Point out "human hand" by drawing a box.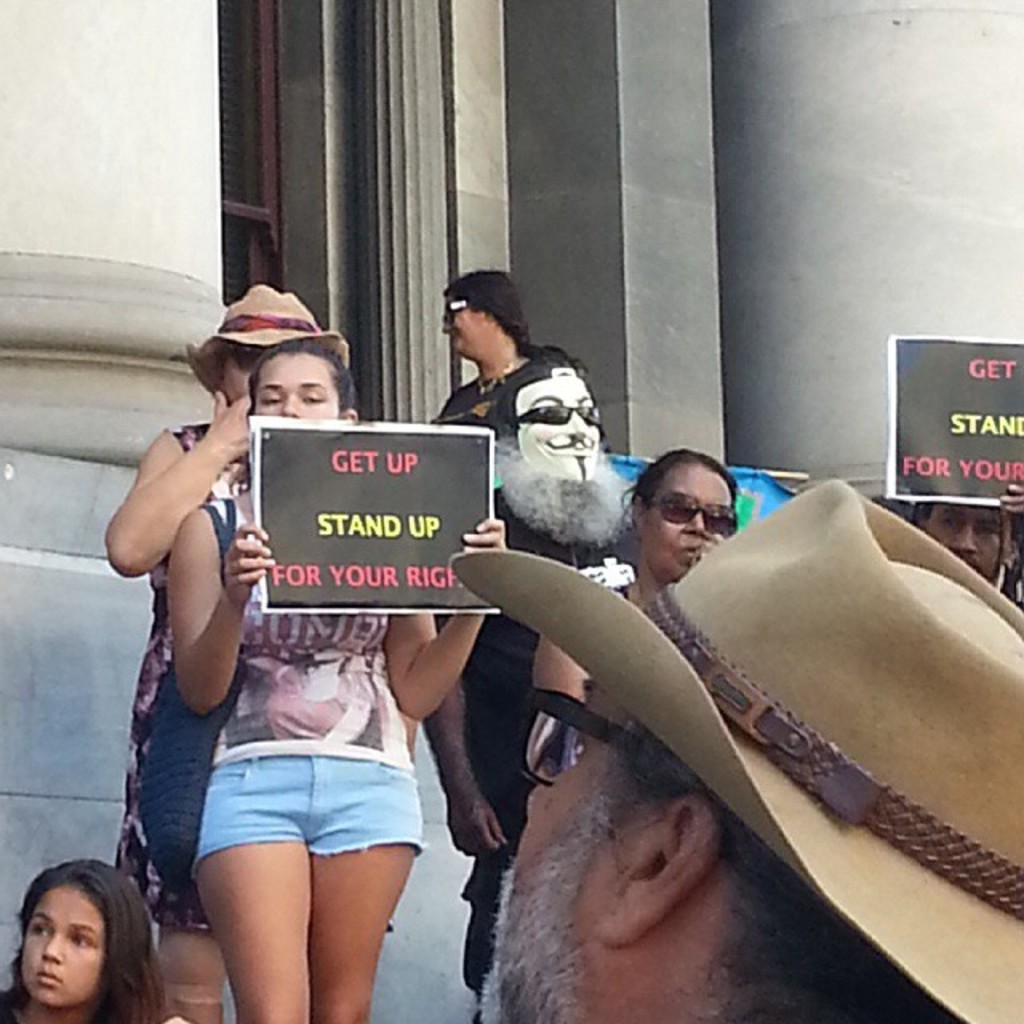
(x1=688, y1=530, x2=730, y2=566).
